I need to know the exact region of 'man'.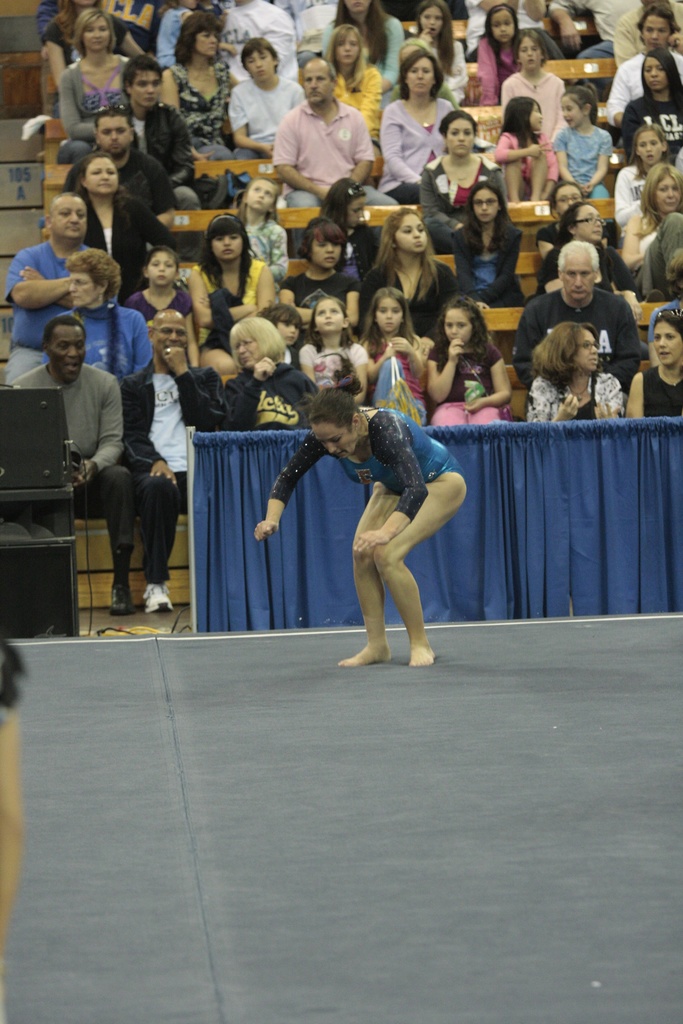
Region: [119, 309, 229, 615].
